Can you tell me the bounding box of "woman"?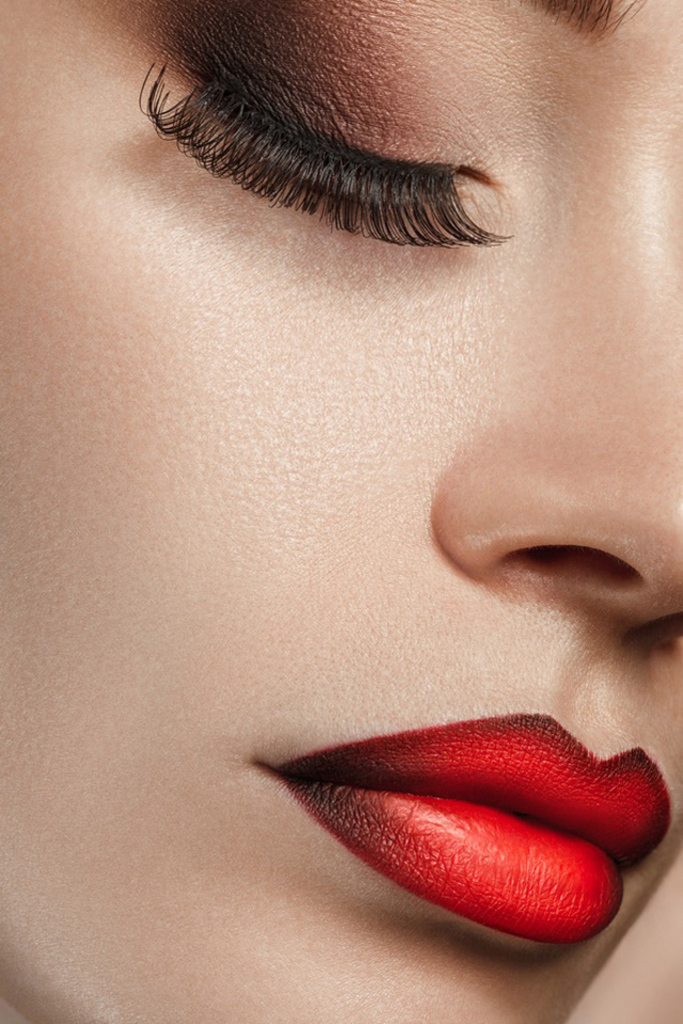
57, 32, 680, 955.
